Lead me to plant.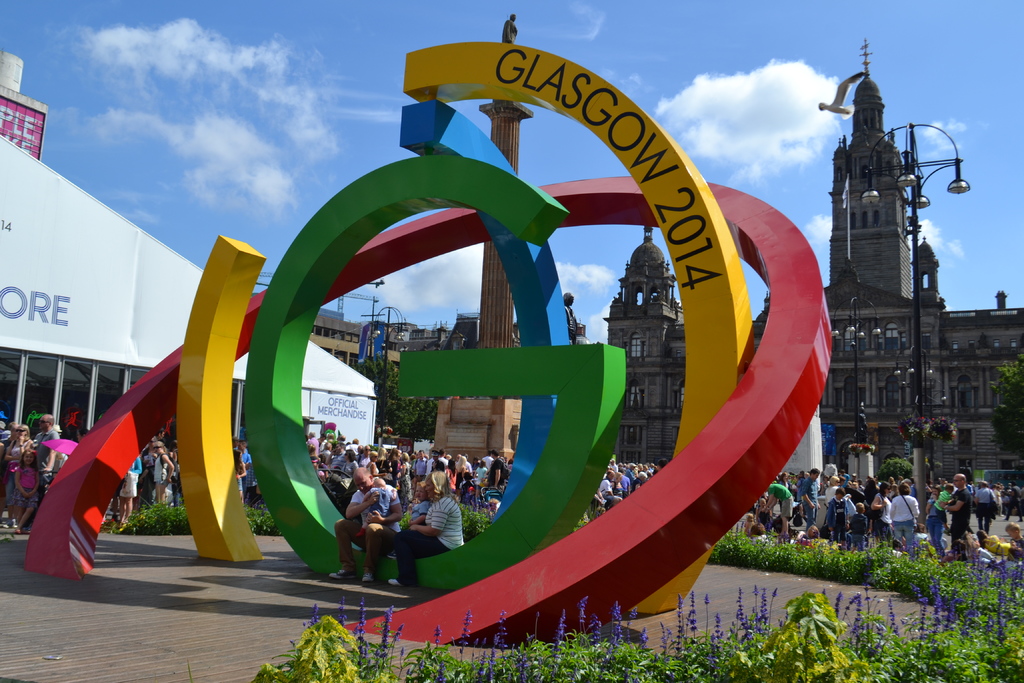
Lead to Rect(724, 588, 872, 677).
